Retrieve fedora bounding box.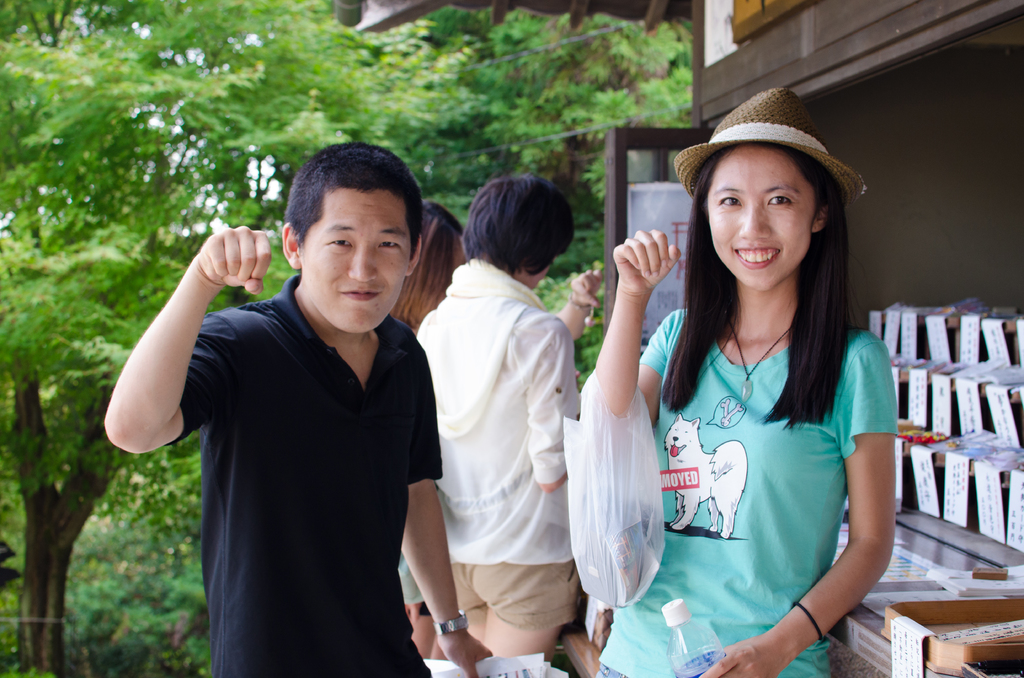
Bounding box: <box>671,86,868,204</box>.
